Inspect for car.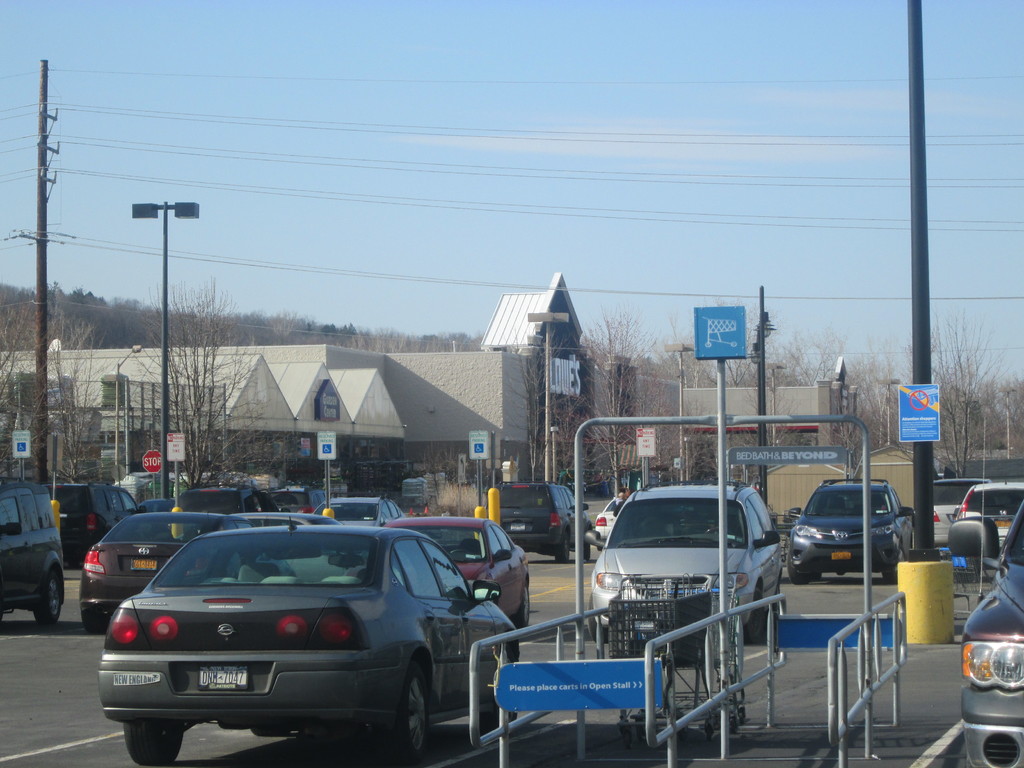
Inspection: 376/516/534/630.
